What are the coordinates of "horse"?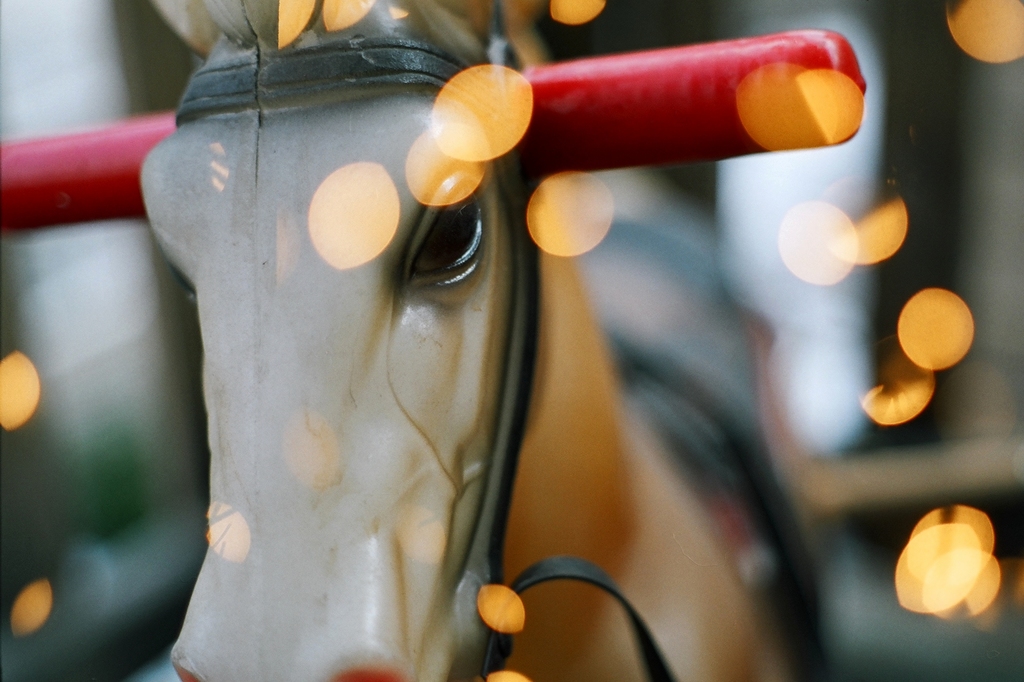
crop(138, 0, 781, 681).
